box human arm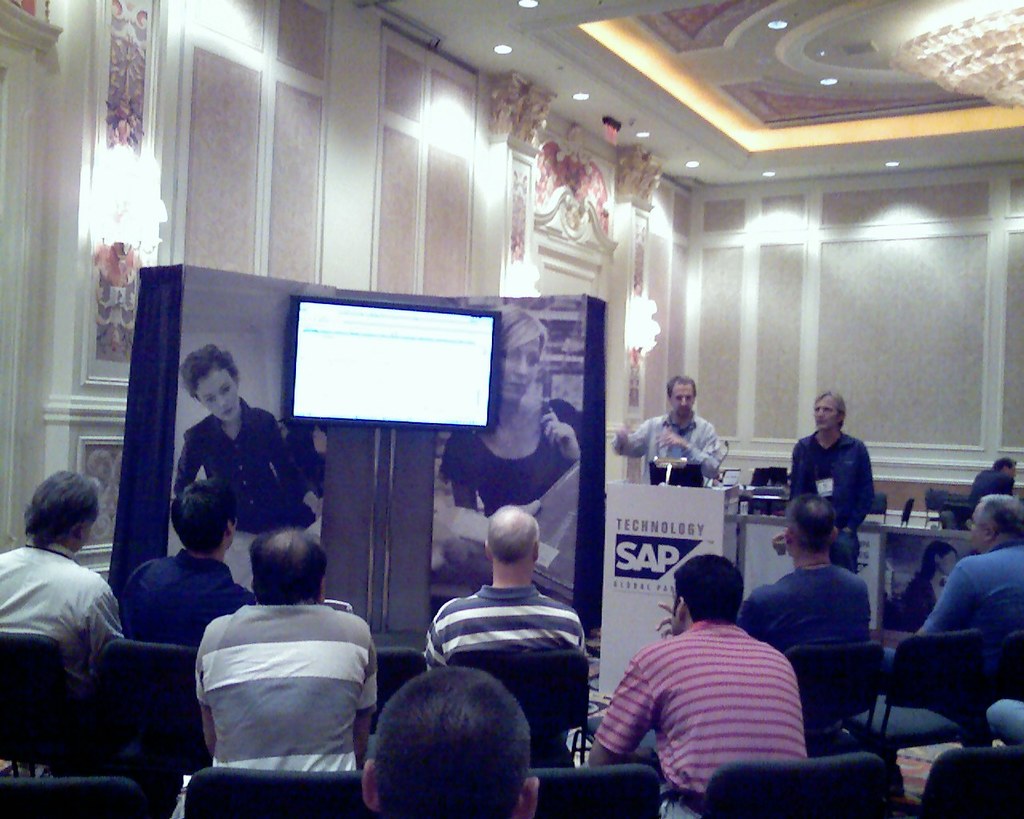
[left=437, top=433, right=480, bottom=511]
